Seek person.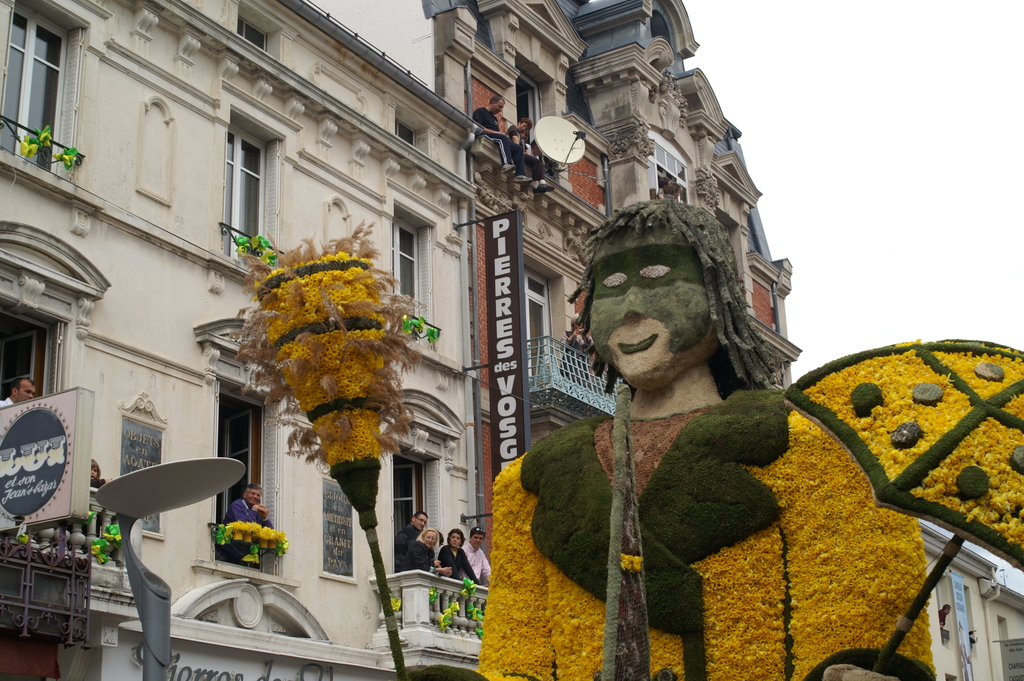
88,457,108,491.
